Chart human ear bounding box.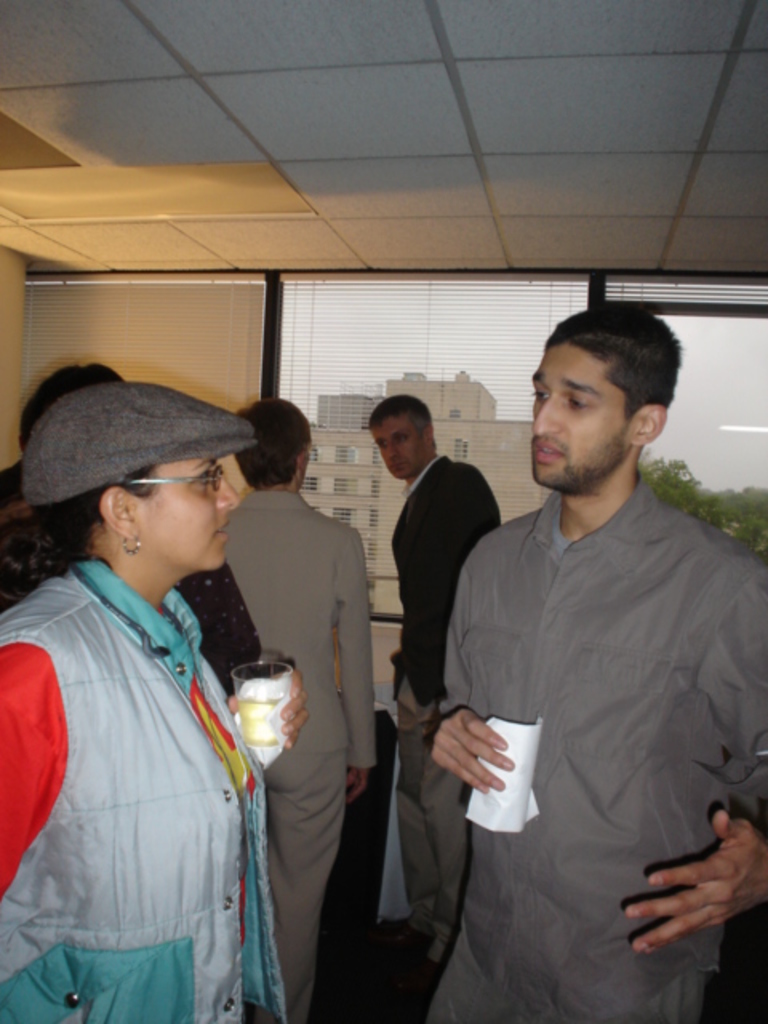
Charted: x1=627, y1=406, x2=667, y2=443.
